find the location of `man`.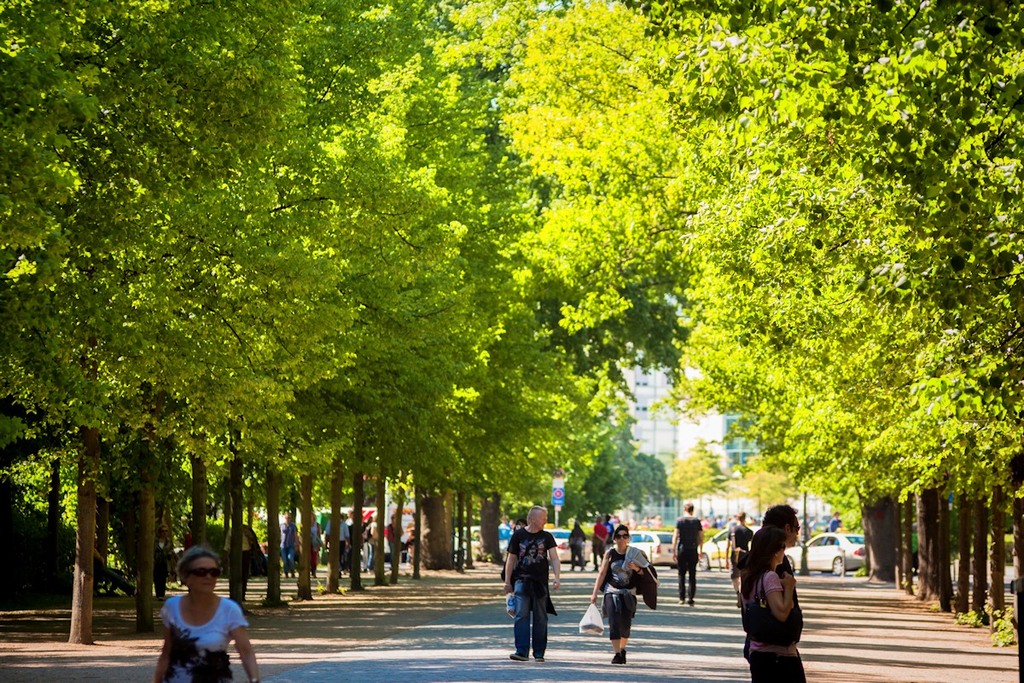
Location: box(506, 505, 563, 663).
